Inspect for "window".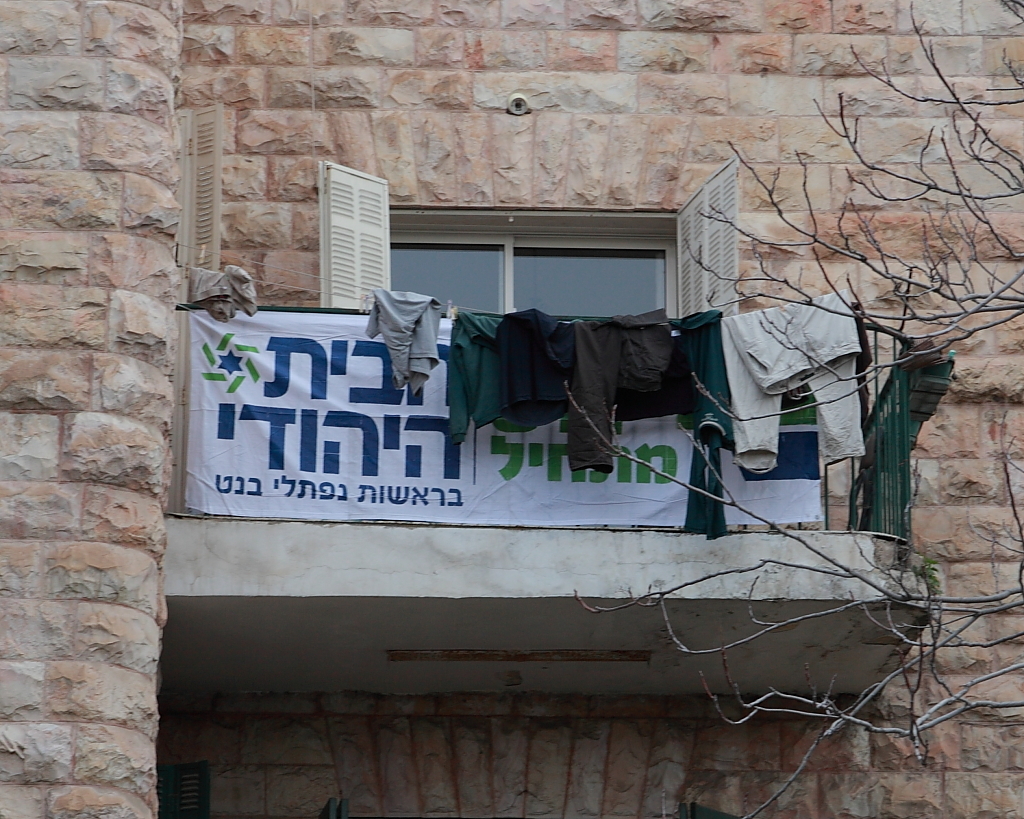
Inspection: l=393, t=223, r=680, b=365.
